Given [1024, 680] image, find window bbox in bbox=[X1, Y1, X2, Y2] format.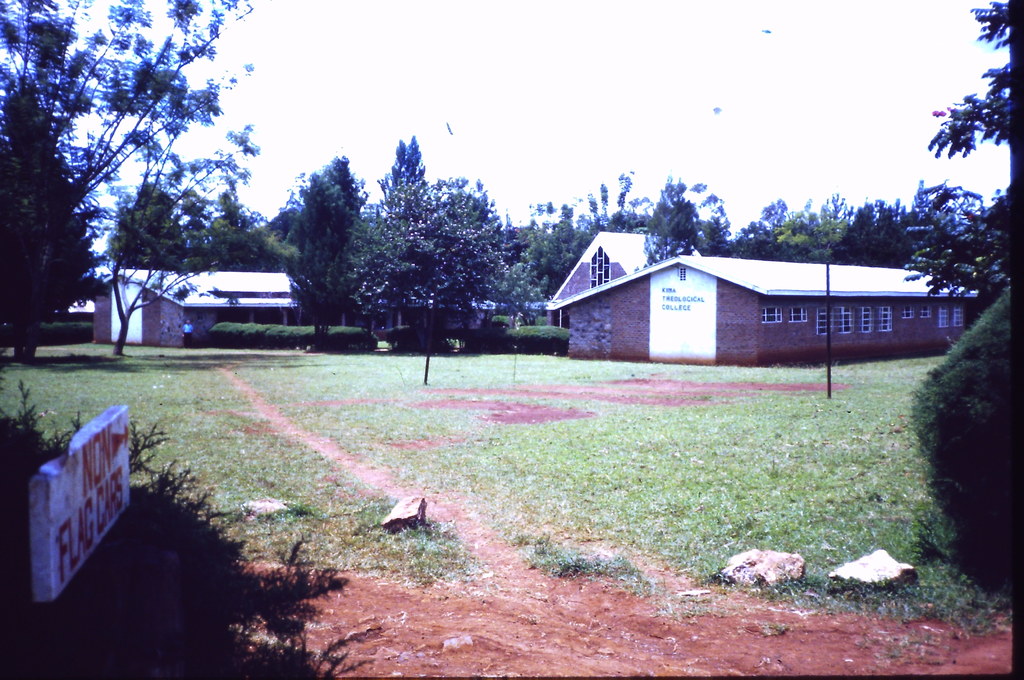
bbox=[861, 307, 874, 334].
